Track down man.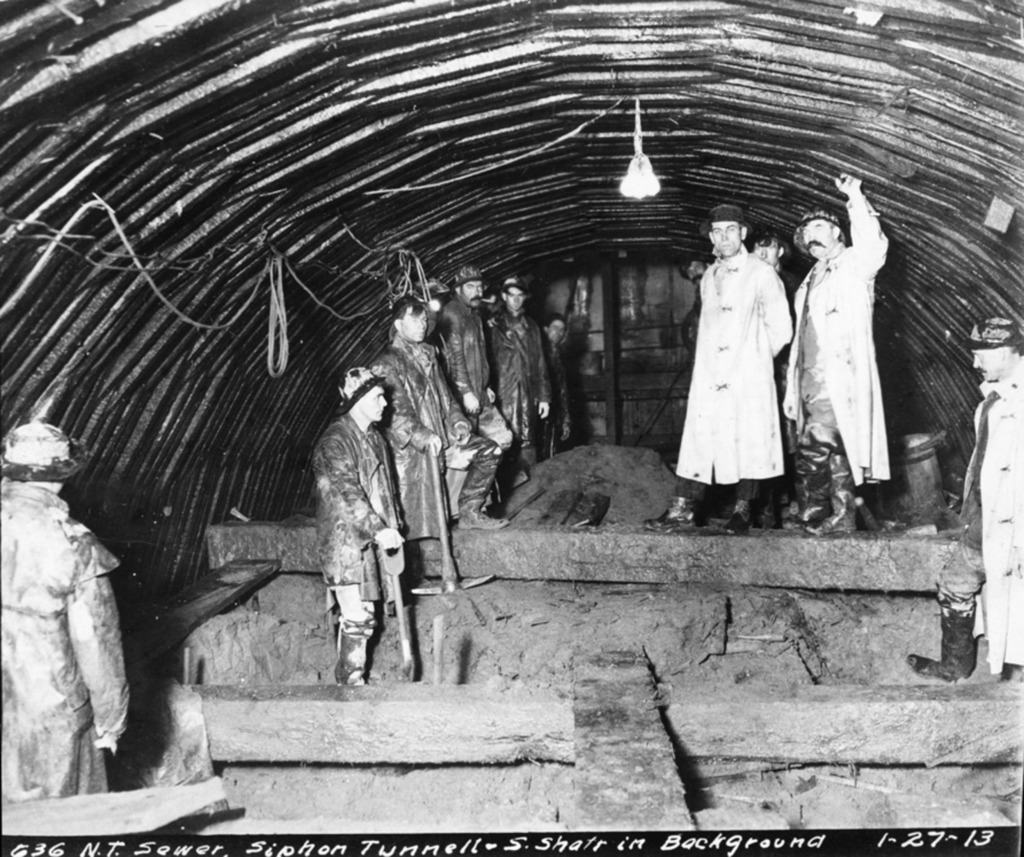
Tracked to left=682, top=254, right=714, bottom=286.
